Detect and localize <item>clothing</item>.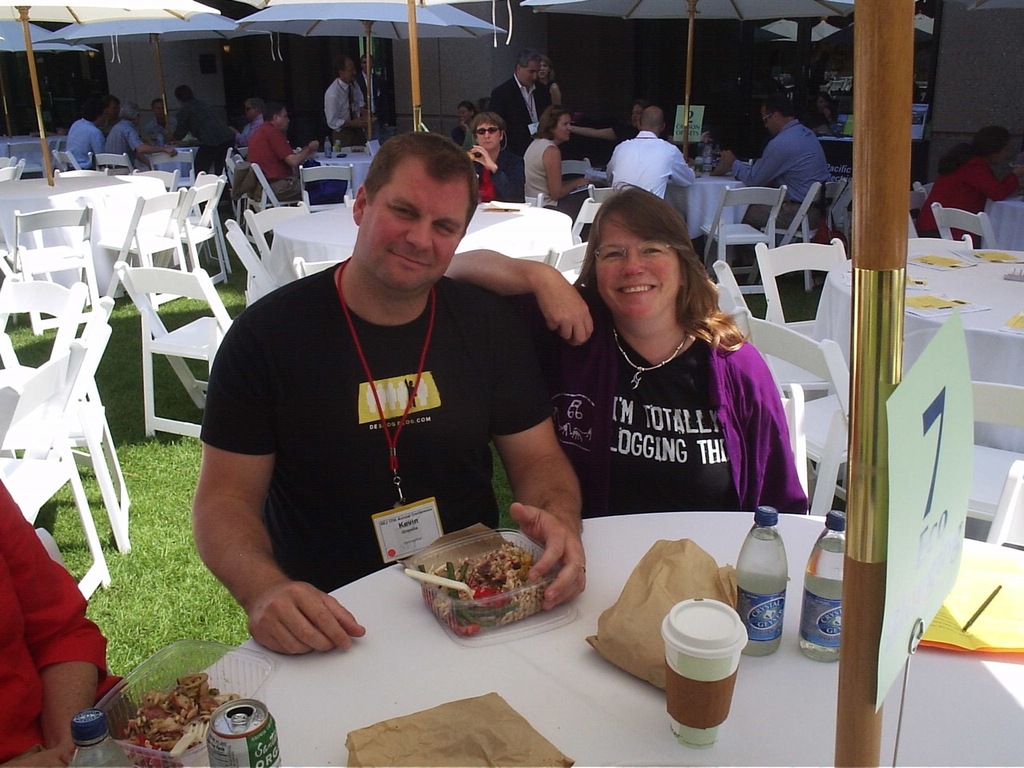
Localized at <bbox>65, 123, 98, 164</bbox>.
